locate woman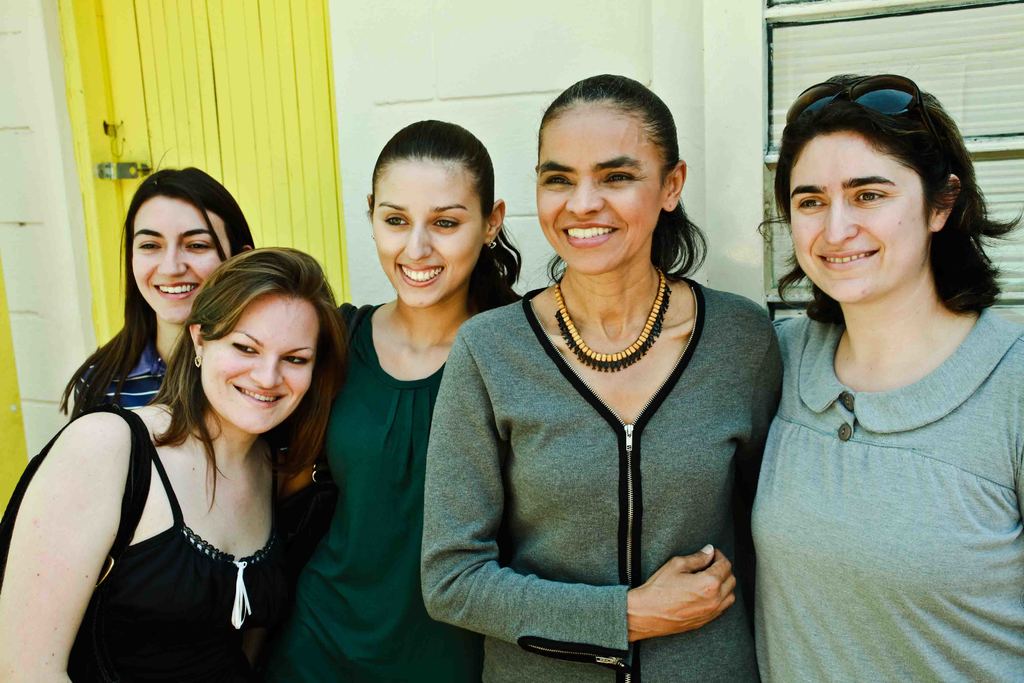
pyautogui.locateOnScreen(419, 70, 792, 682)
